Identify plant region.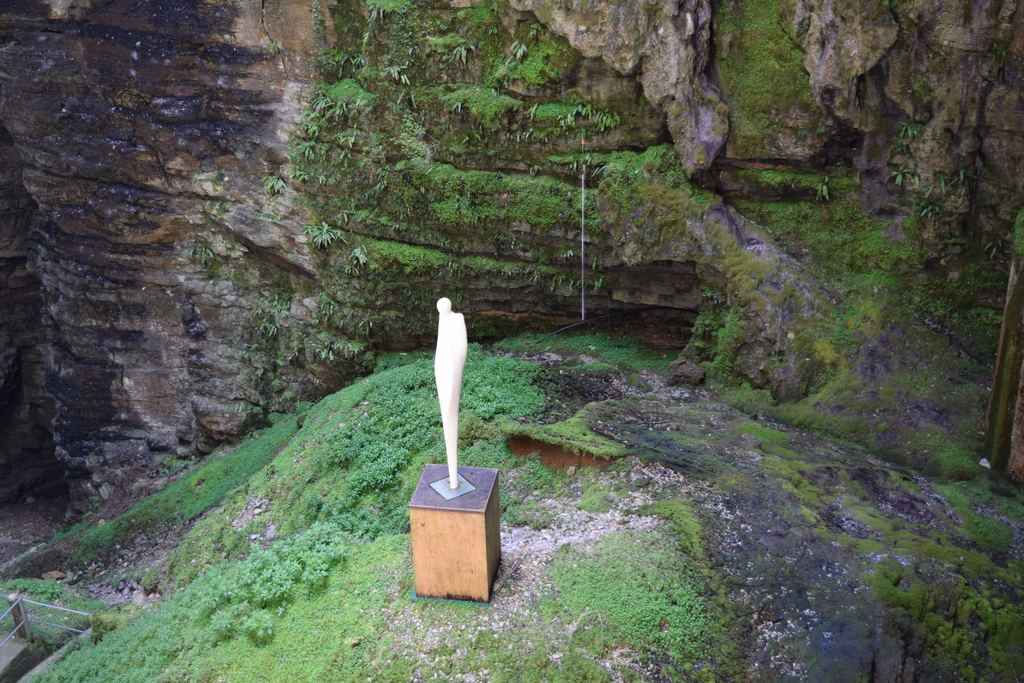
Region: crop(255, 320, 283, 332).
